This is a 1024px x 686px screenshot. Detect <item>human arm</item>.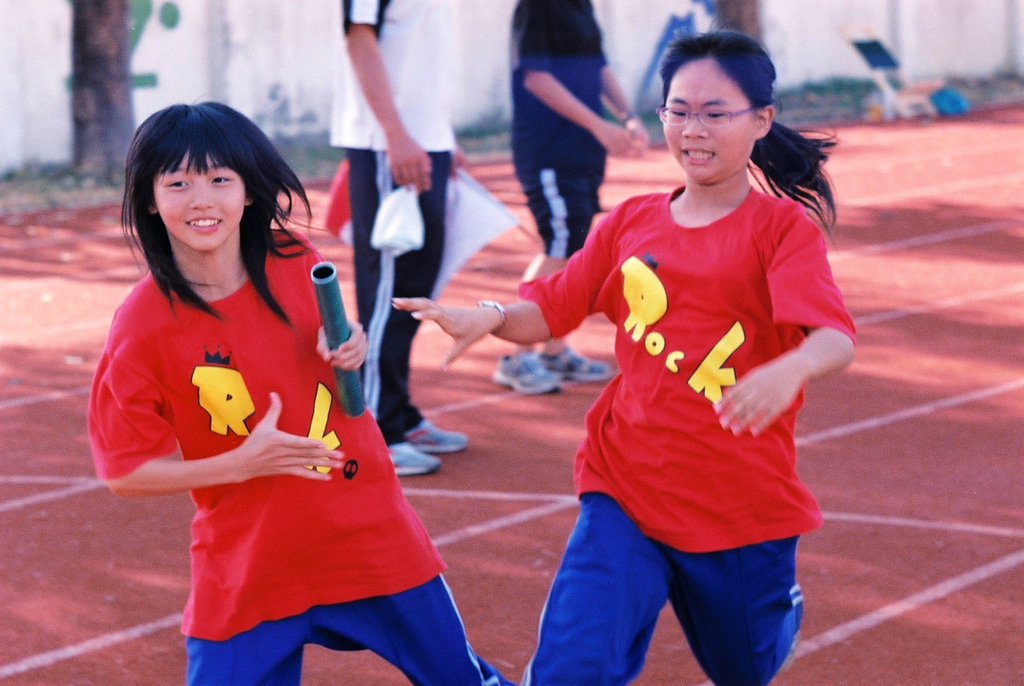
x1=387 y1=195 x2=621 y2=377.
